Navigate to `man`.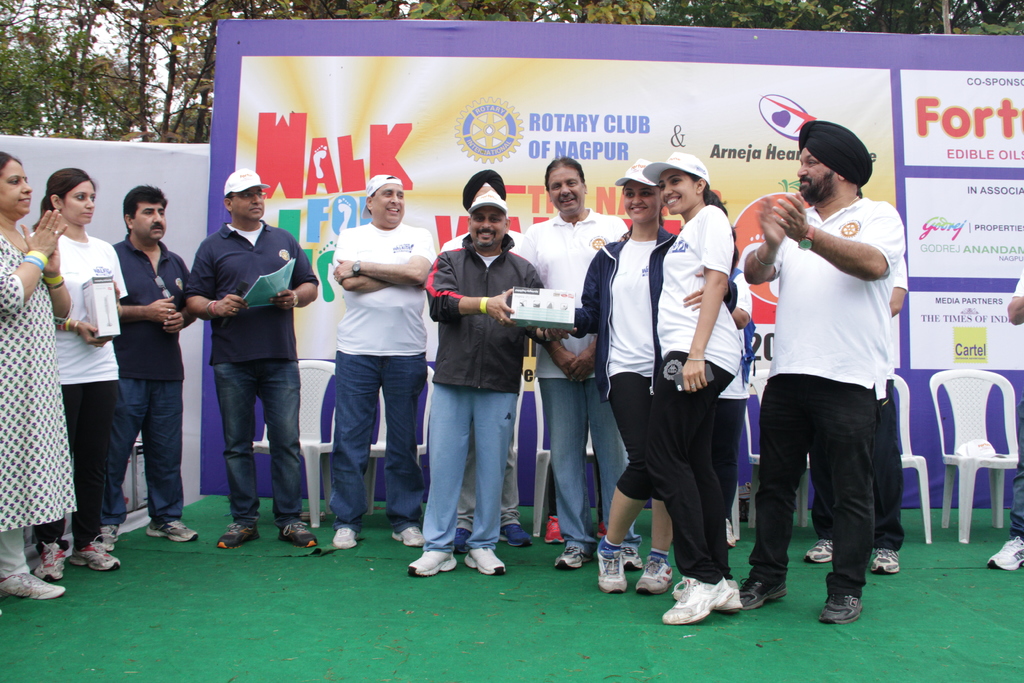
Navigation target: x1=409, y1=181, x2=543, y2=577.
